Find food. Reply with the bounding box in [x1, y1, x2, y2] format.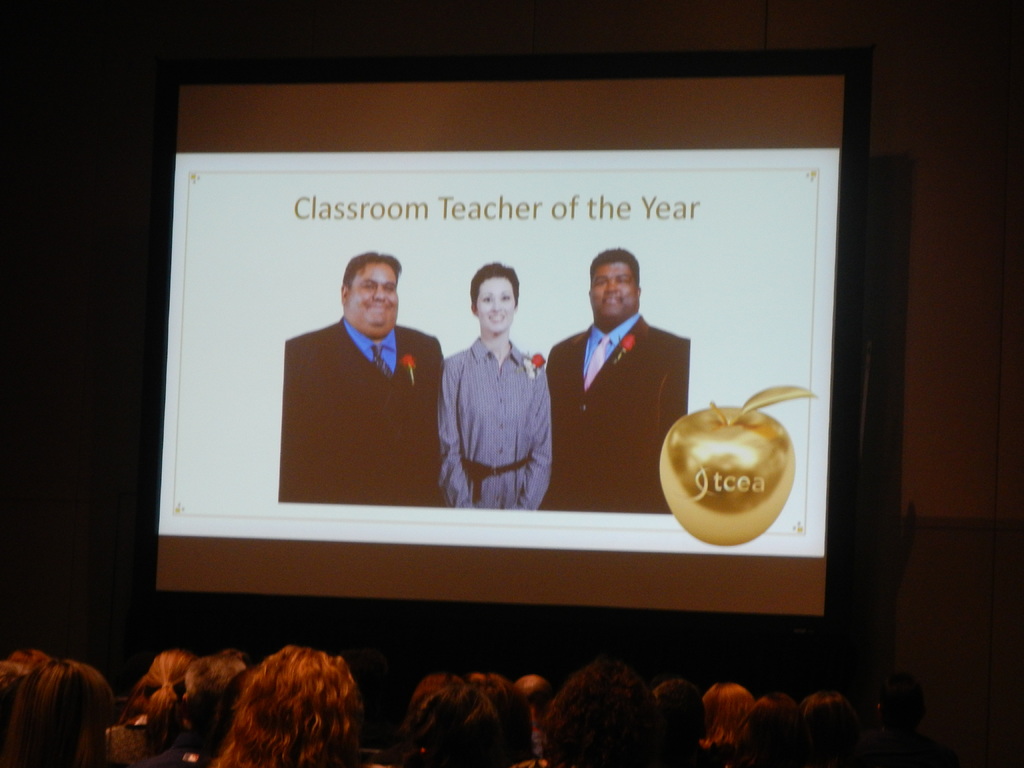
[661, 385, 810, 547].
